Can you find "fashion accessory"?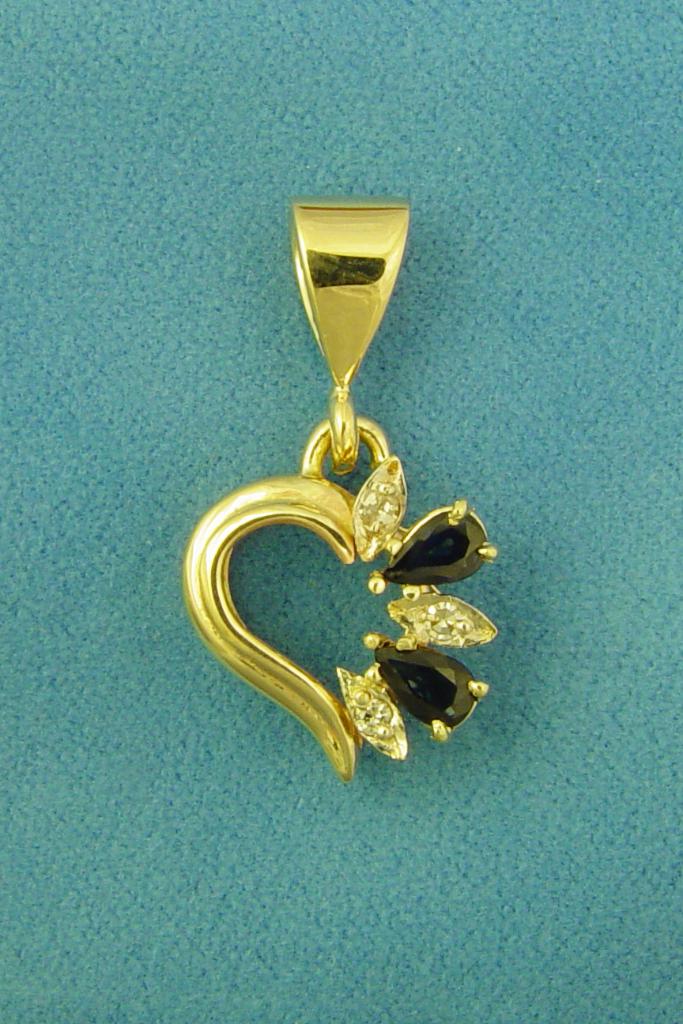
Yes, bounding box: x1=176, y1=199, x2=488, y2=799.
